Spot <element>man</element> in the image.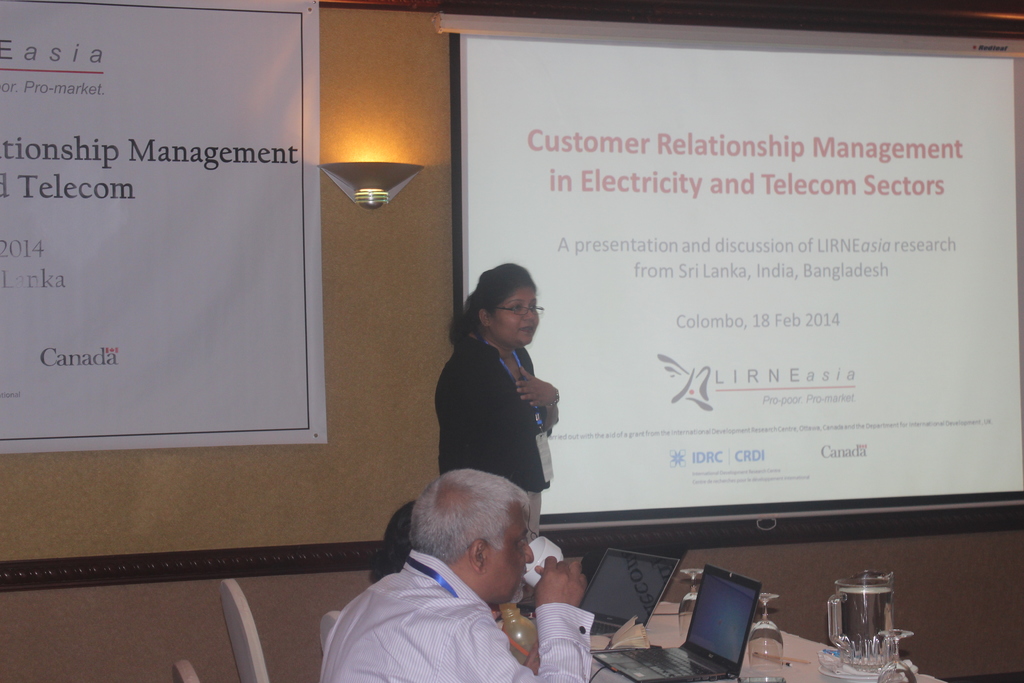
<element>man</element> found at 316/477/618/682.
